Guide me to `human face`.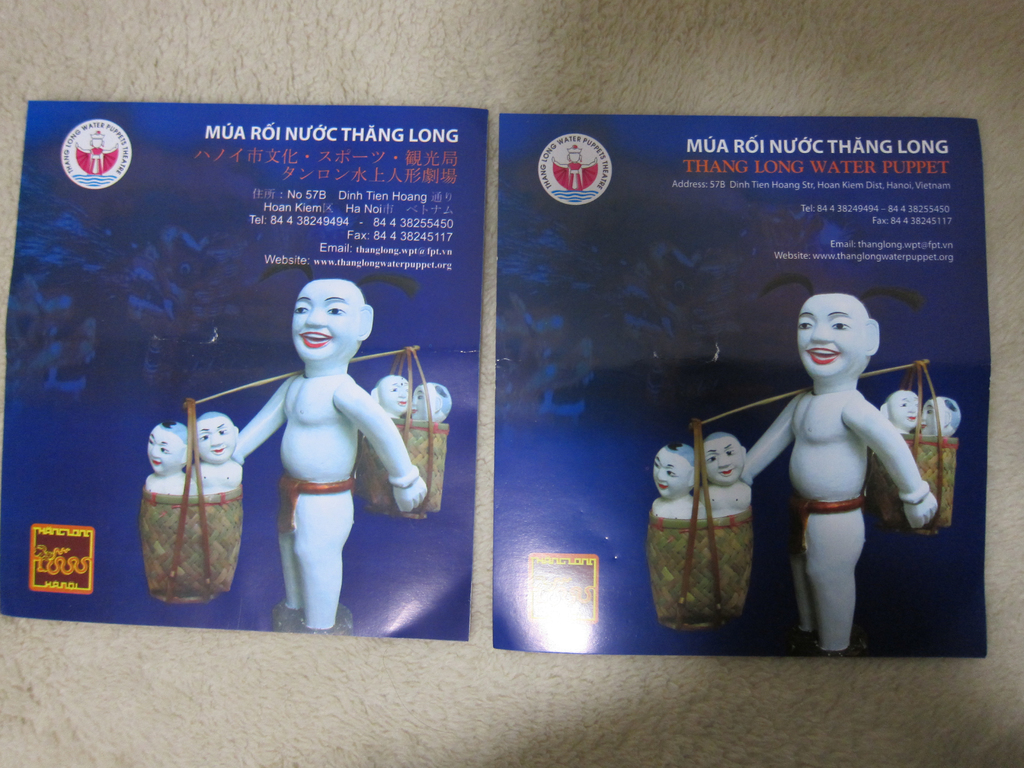
Guidance: 375,378,411,417.
